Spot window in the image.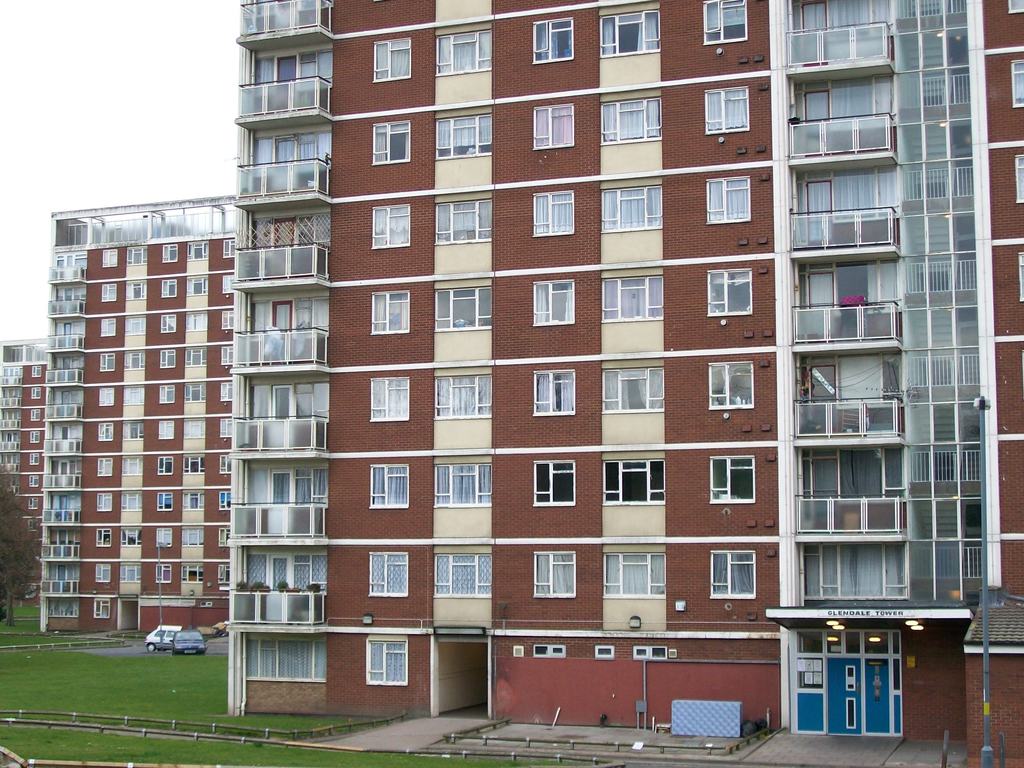
window found at Rect(703, 84, 755, 135).
